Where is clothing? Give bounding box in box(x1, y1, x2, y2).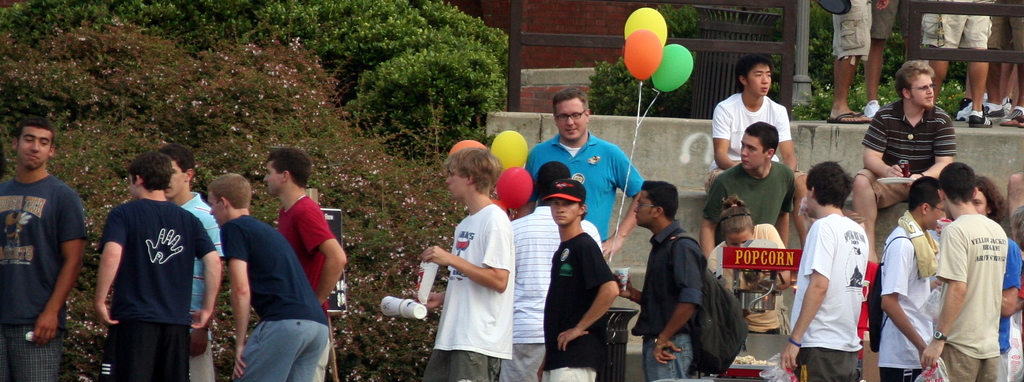
box(719, 79, 804, 177).
